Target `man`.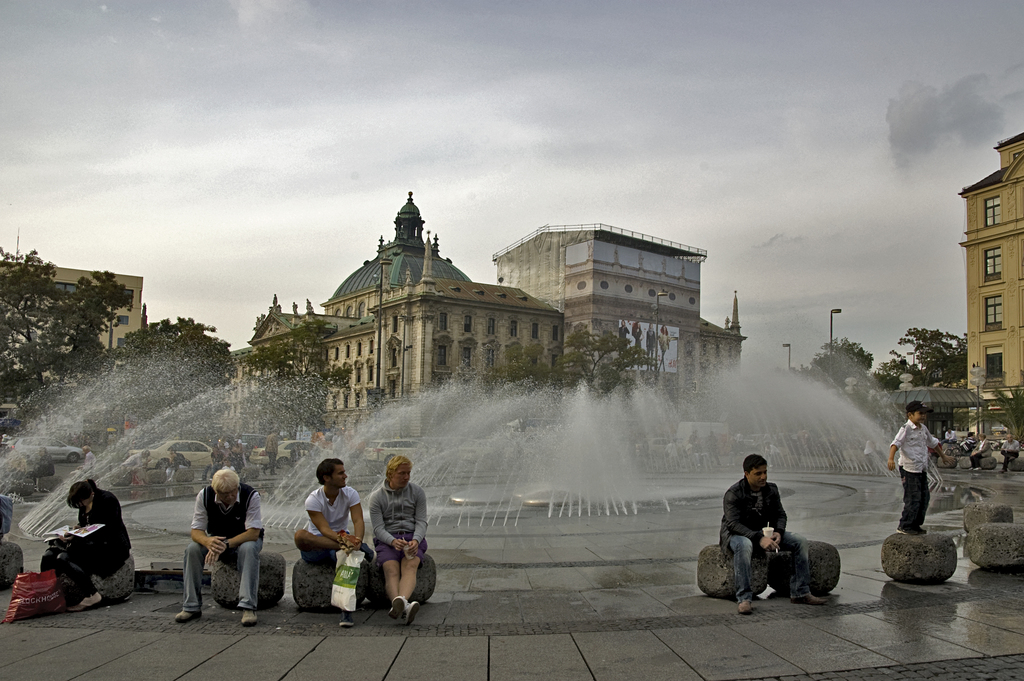
Target region: <region>723, 457, 817, 611</region>.
